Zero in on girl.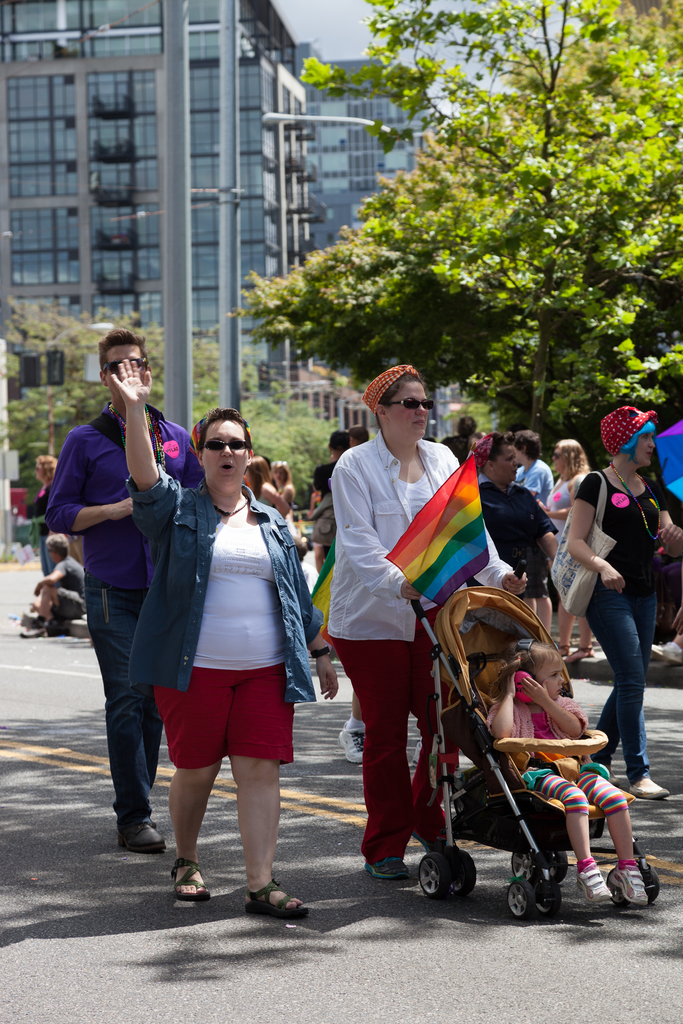
Zeroed in: <region>110, 346, 335, 918</region>.
